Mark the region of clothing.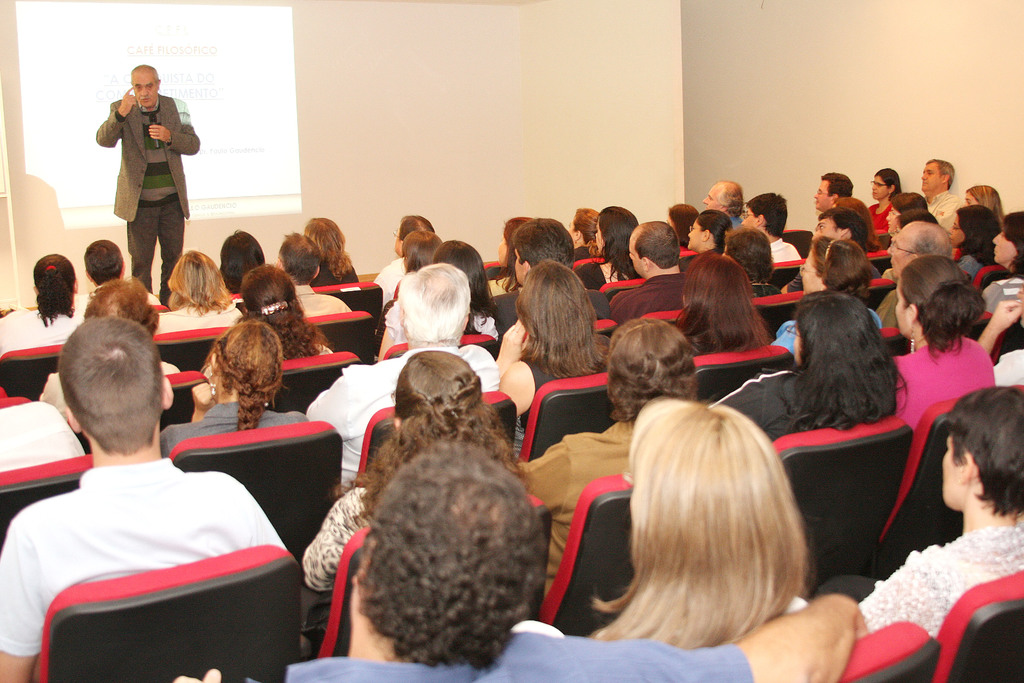
Region: left=923, top=192, right=968, bottom=235.
